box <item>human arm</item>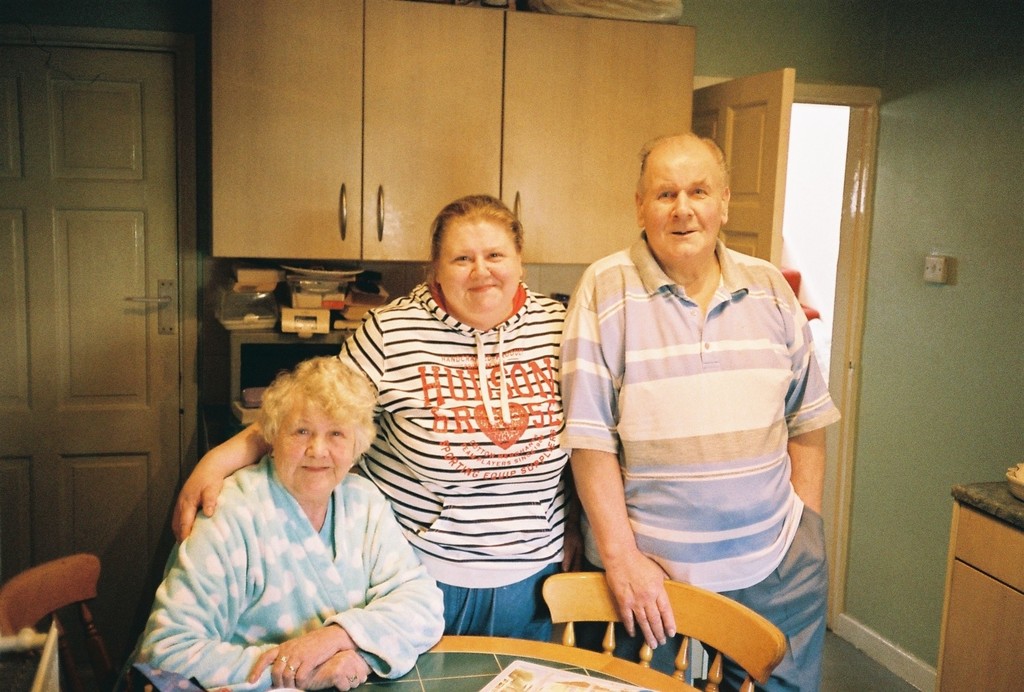
rect(134, 539, 371, 691)
